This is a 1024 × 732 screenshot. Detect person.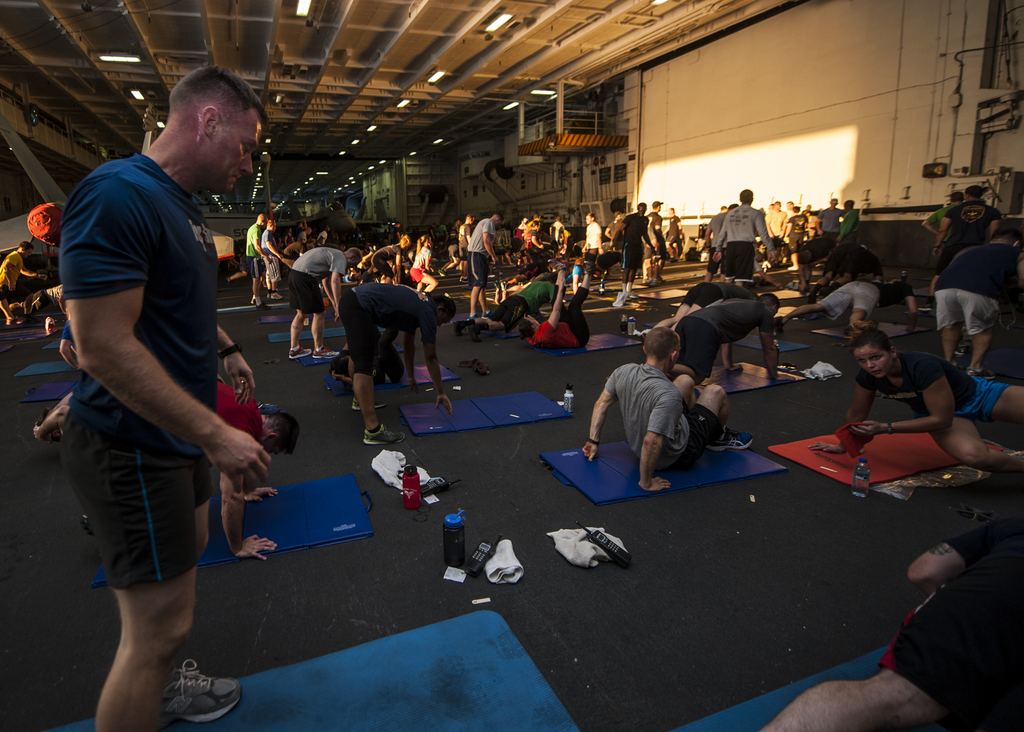
rect(830, 195, 861, 241).
